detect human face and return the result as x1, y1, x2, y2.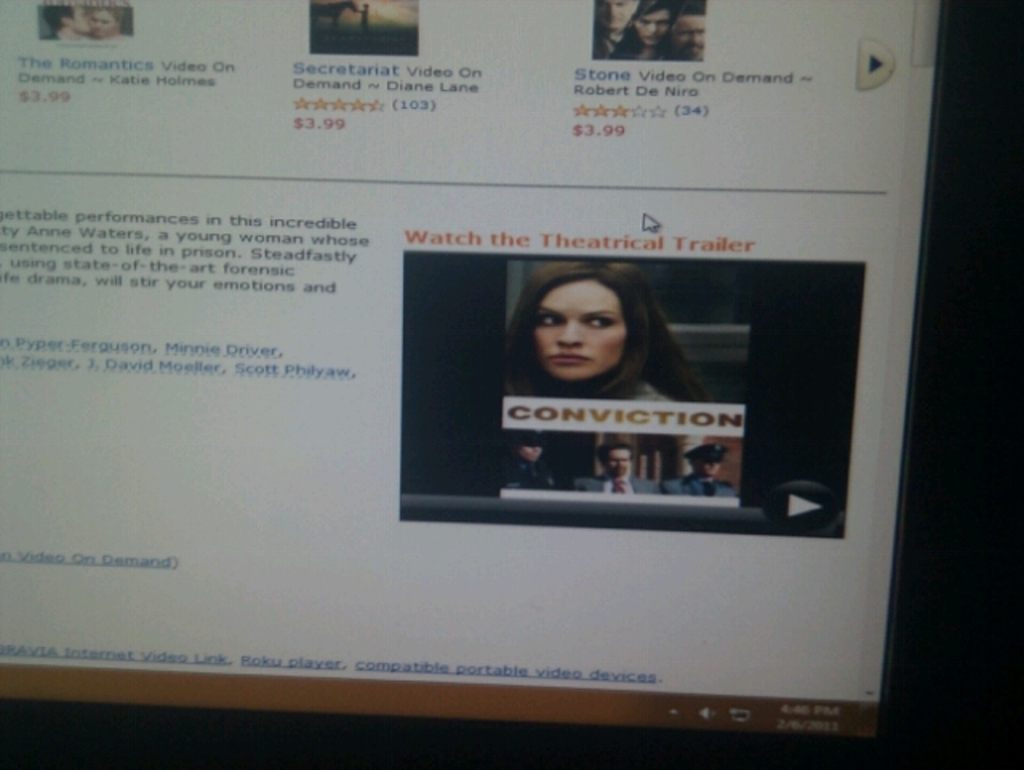
678, 10, 728, 59.
